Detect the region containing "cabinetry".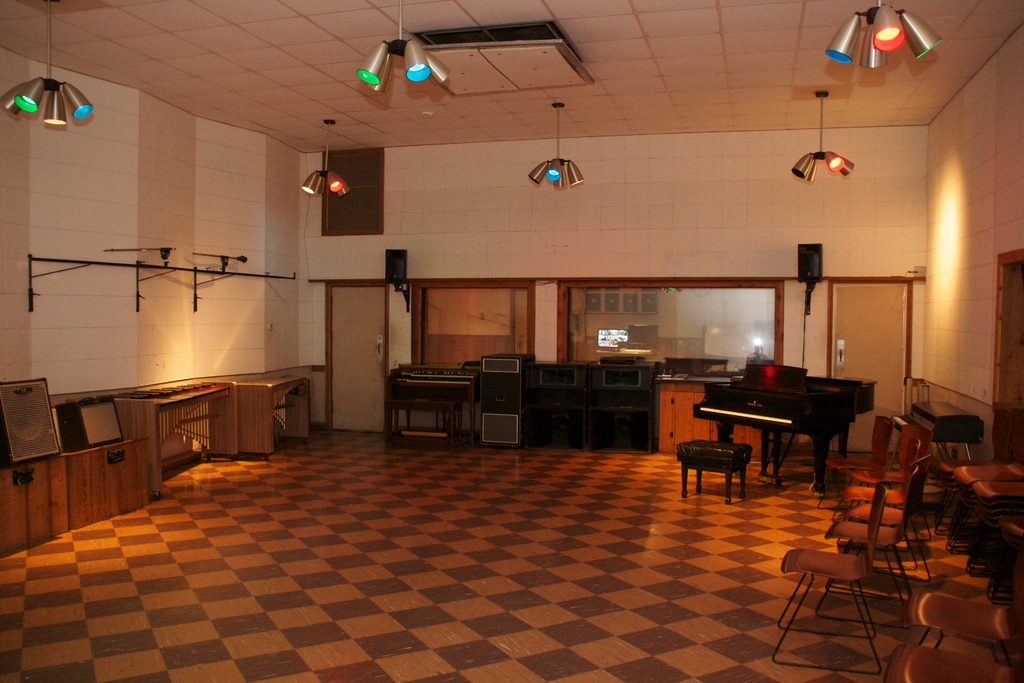
[596, 368, 664, 452].
